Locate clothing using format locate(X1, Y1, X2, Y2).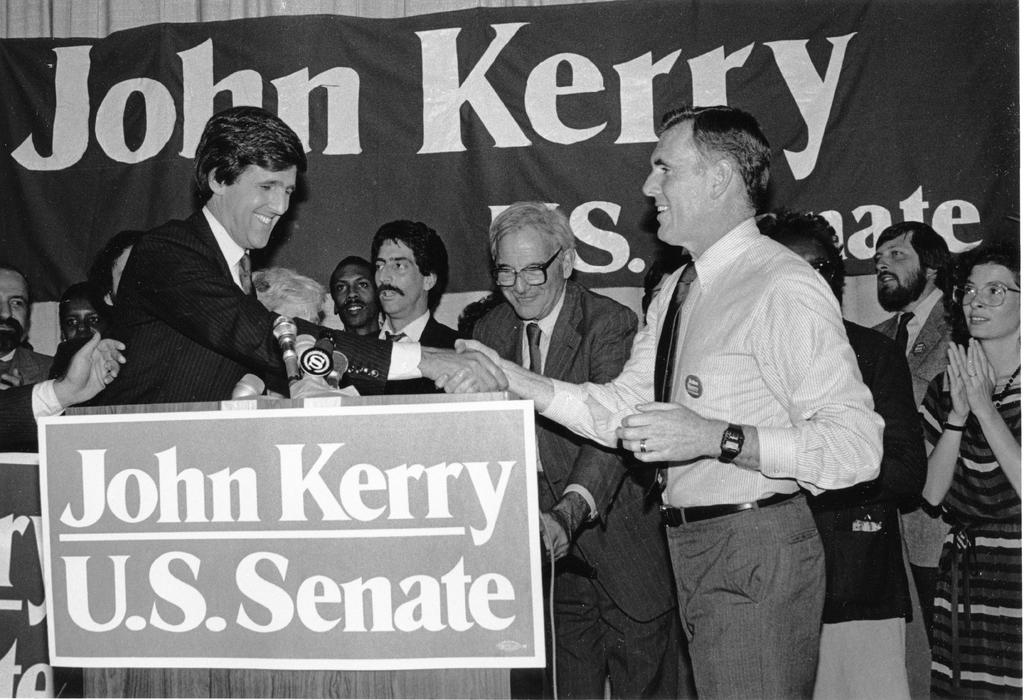
locate(468, 279, 680, 699).
